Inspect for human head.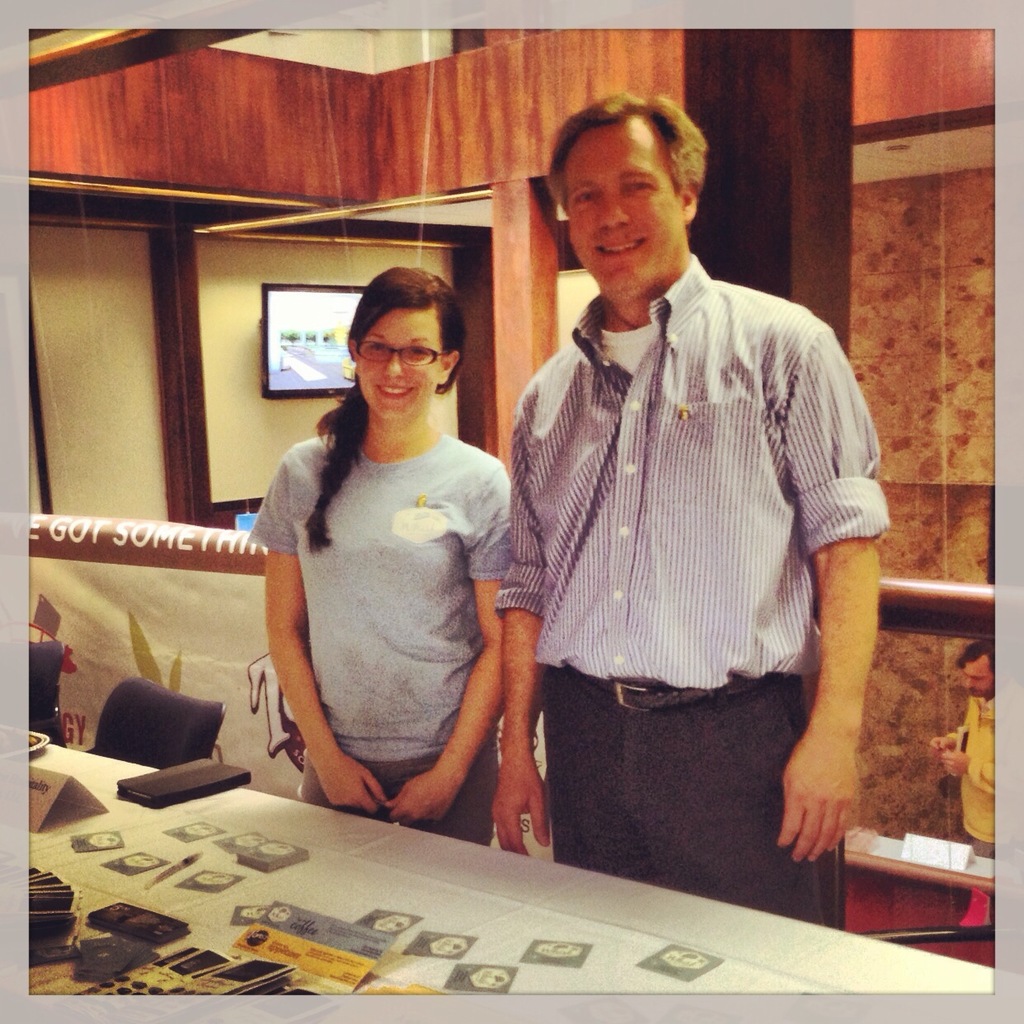
Inspection: pyautogui.locateOnScreen(353, 265, 458, 418).
